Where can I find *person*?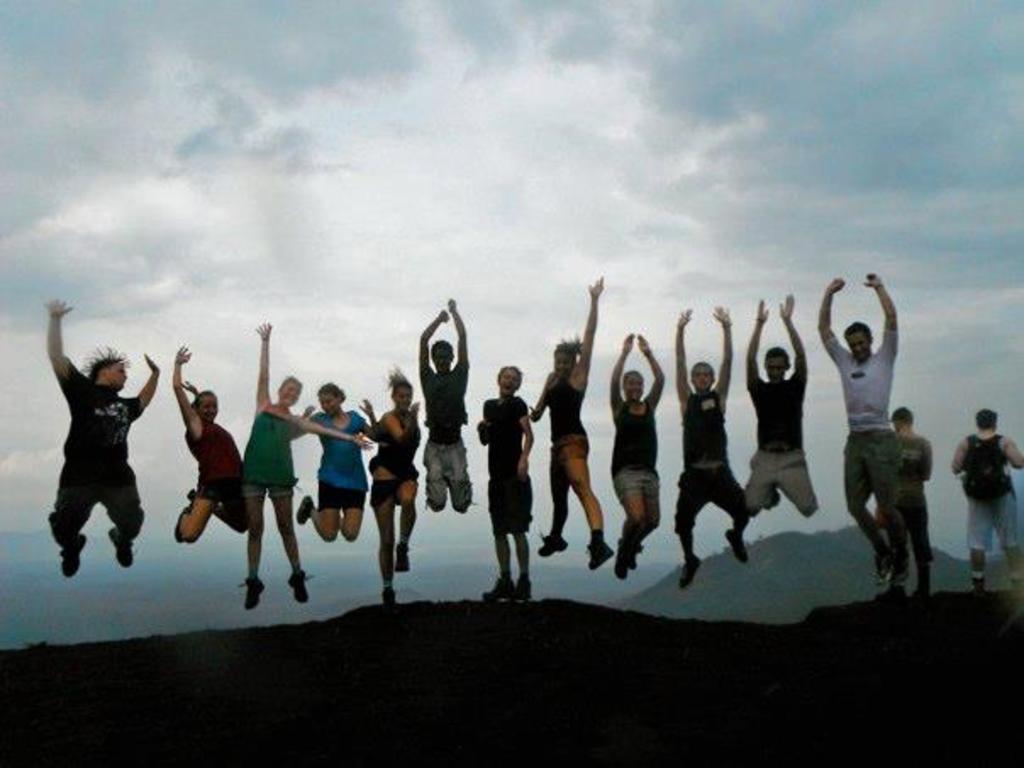
You can find it at 946/402/1022/604.
